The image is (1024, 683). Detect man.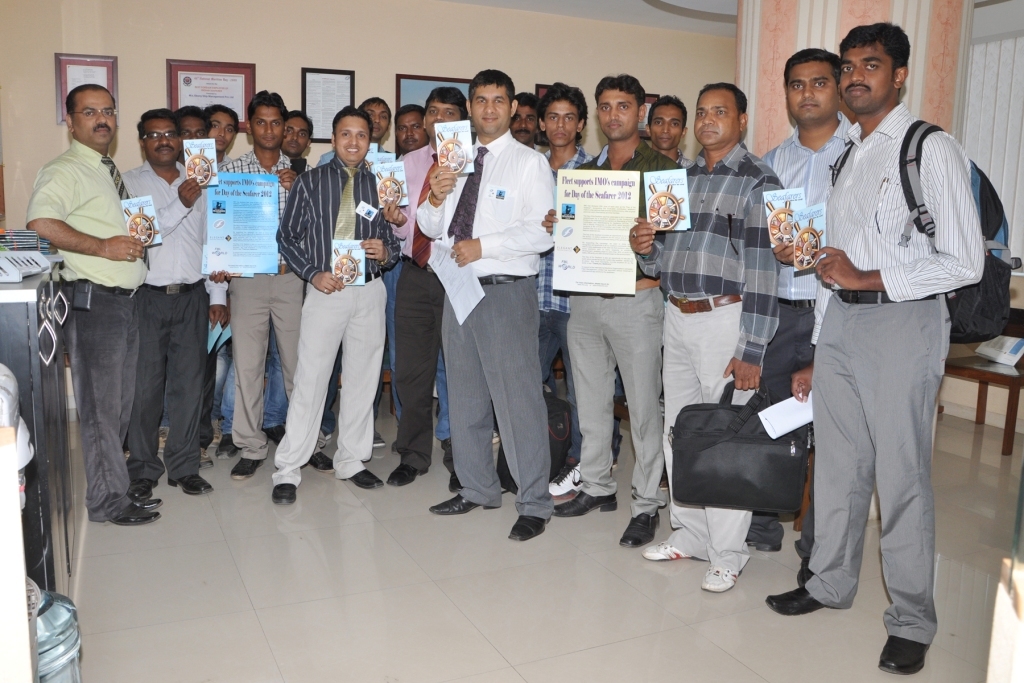
Detection: 396/103/447/455.
